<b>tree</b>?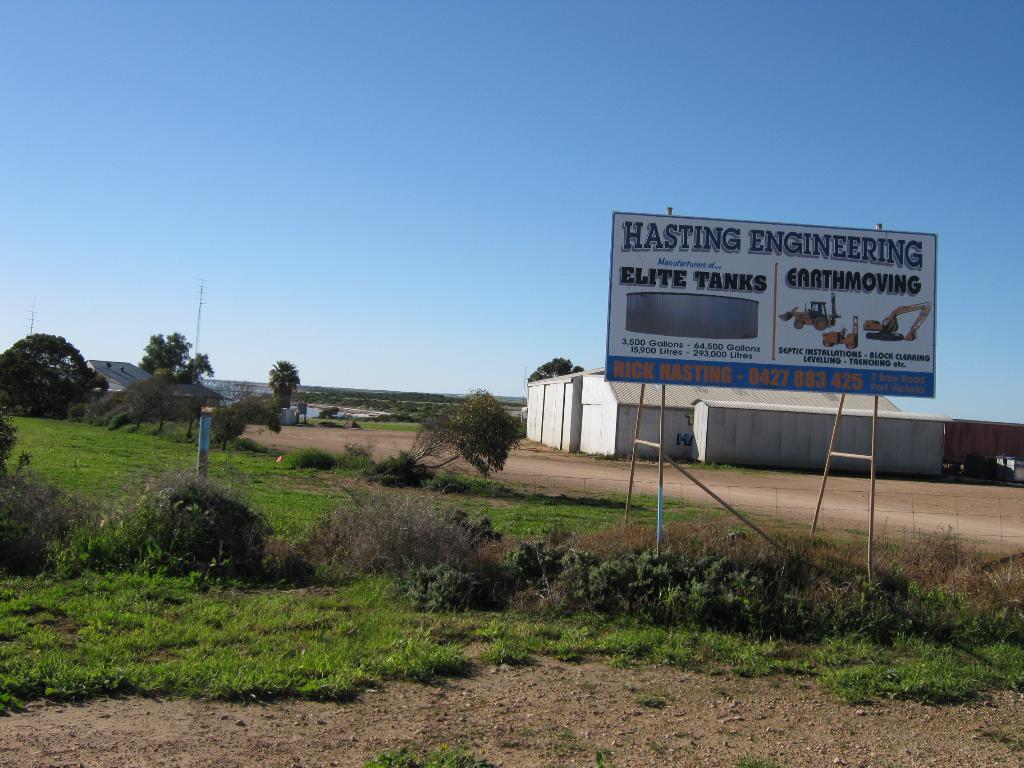
<bbox>525, 355, 587, 381</bbox>
